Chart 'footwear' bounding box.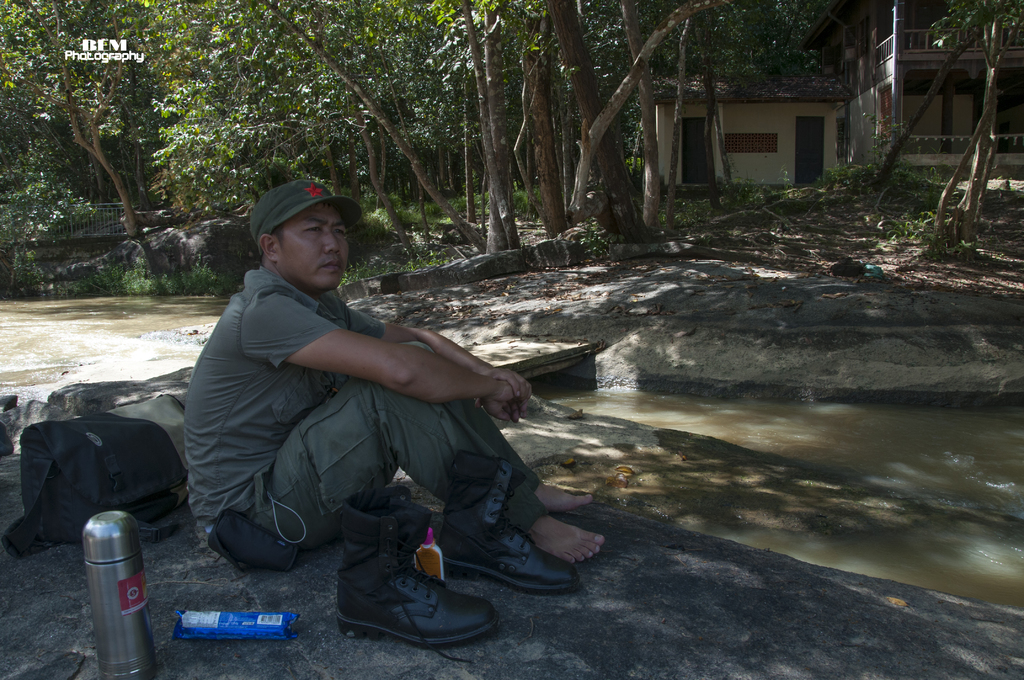
Charted: pyautogui.locateOnScreen(330, 528, 487, 658).
